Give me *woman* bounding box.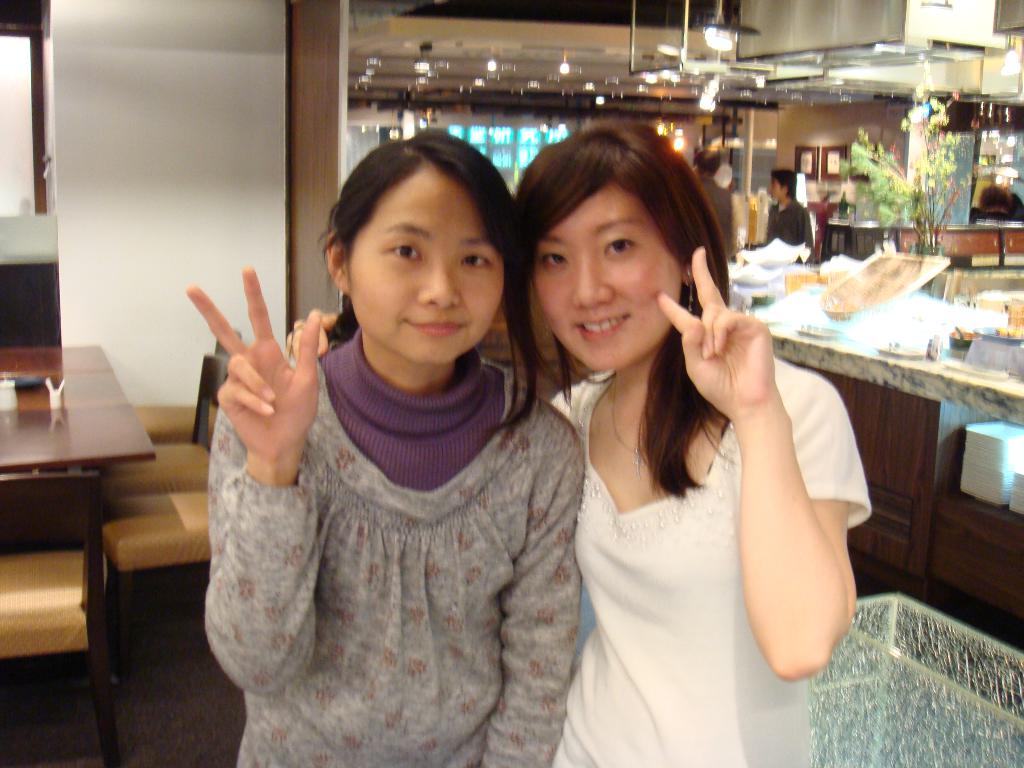
183,126,584,767.
